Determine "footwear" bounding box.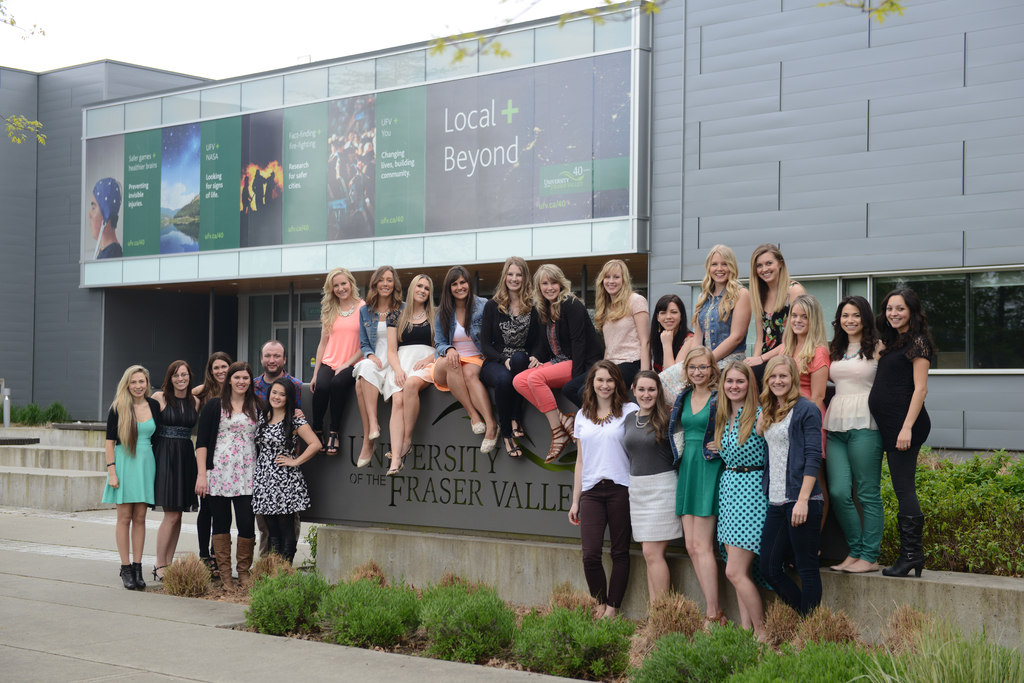
Determined: {"left": 132, "top": 563, "right": 147, "bottom": 591}.
